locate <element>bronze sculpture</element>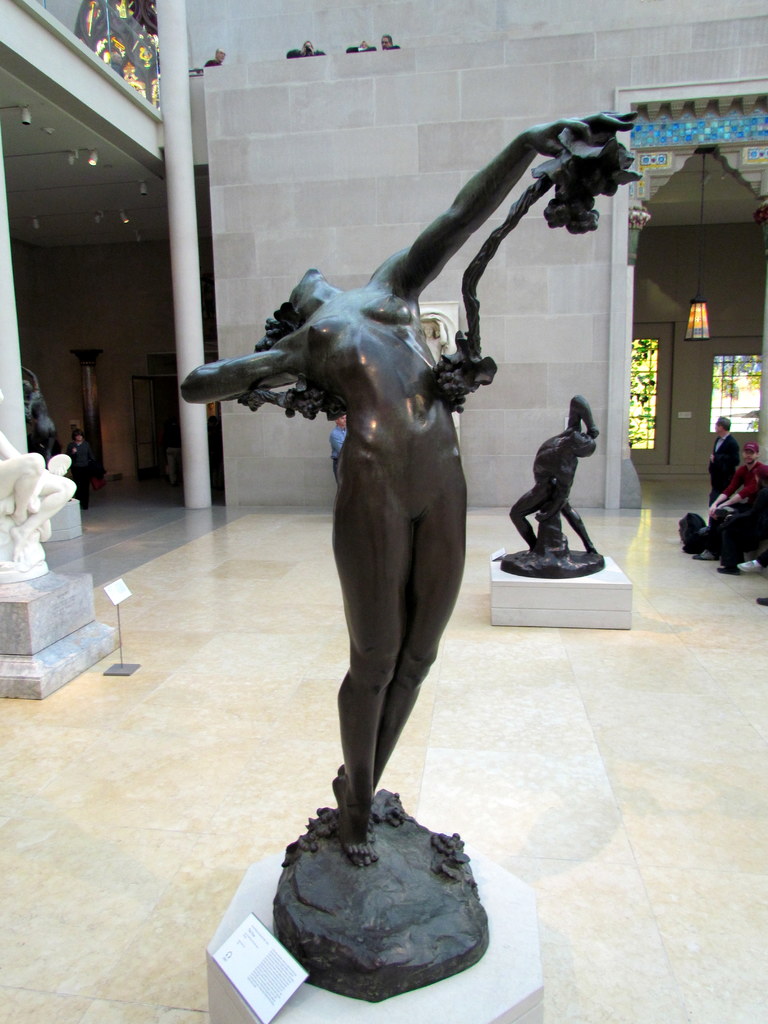
{"left": 178, "top": 105, "right": 644, "bottom": 1000}
